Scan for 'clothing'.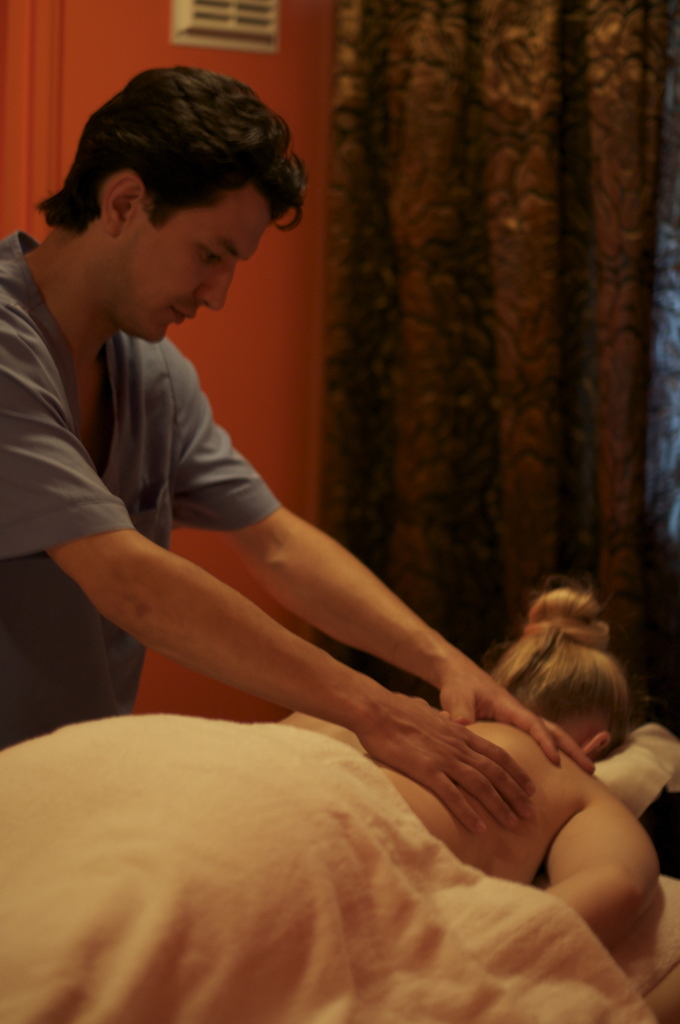
Scan result: 0, 210, 346, 769.
